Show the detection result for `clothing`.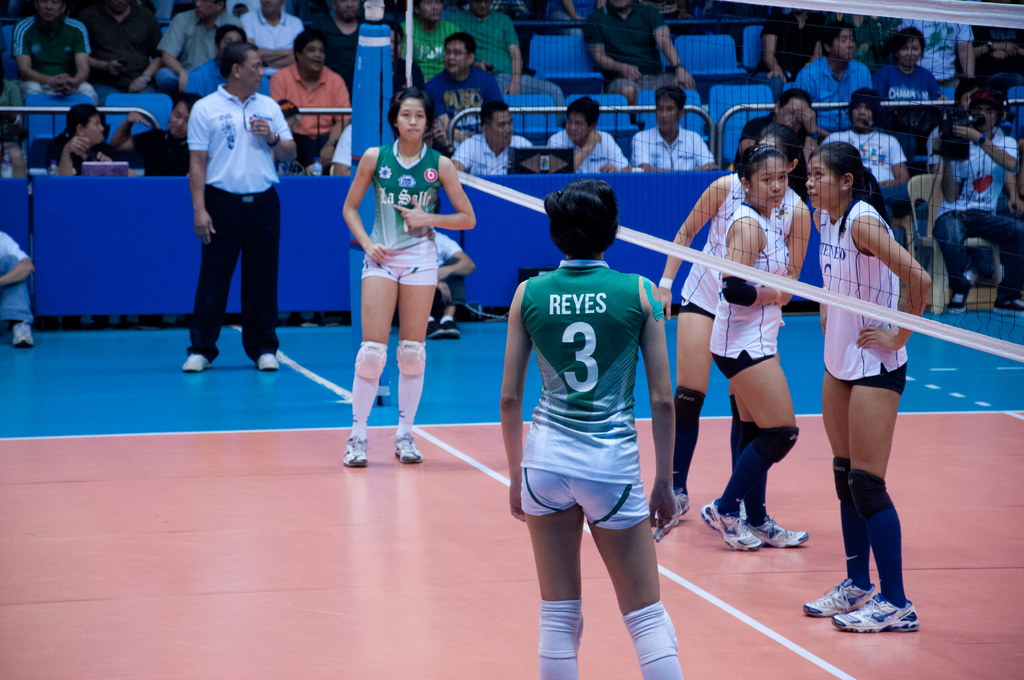
left=250, top=12, right=302, bottom=53.
